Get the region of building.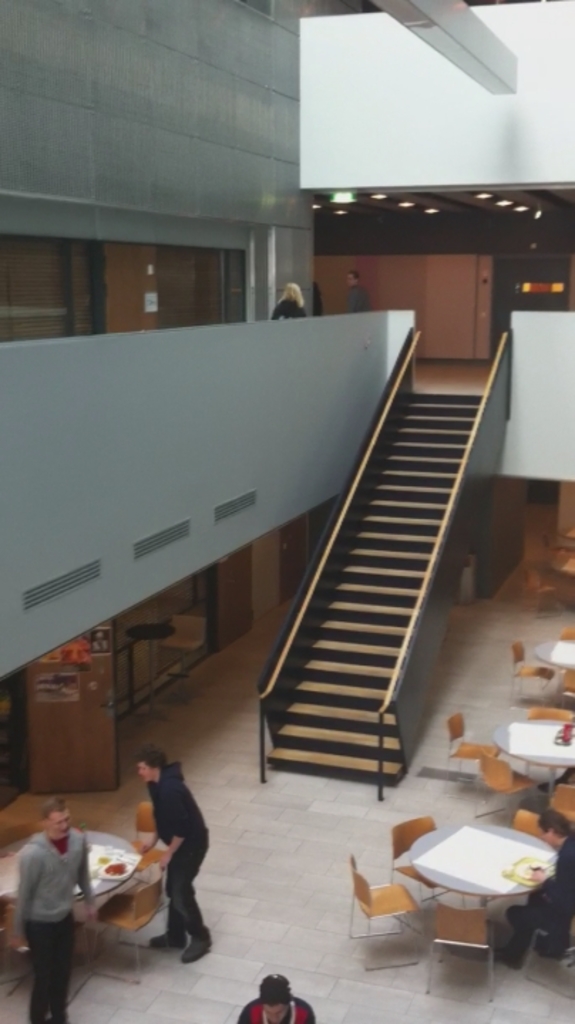
0, 0, 574, 806.
